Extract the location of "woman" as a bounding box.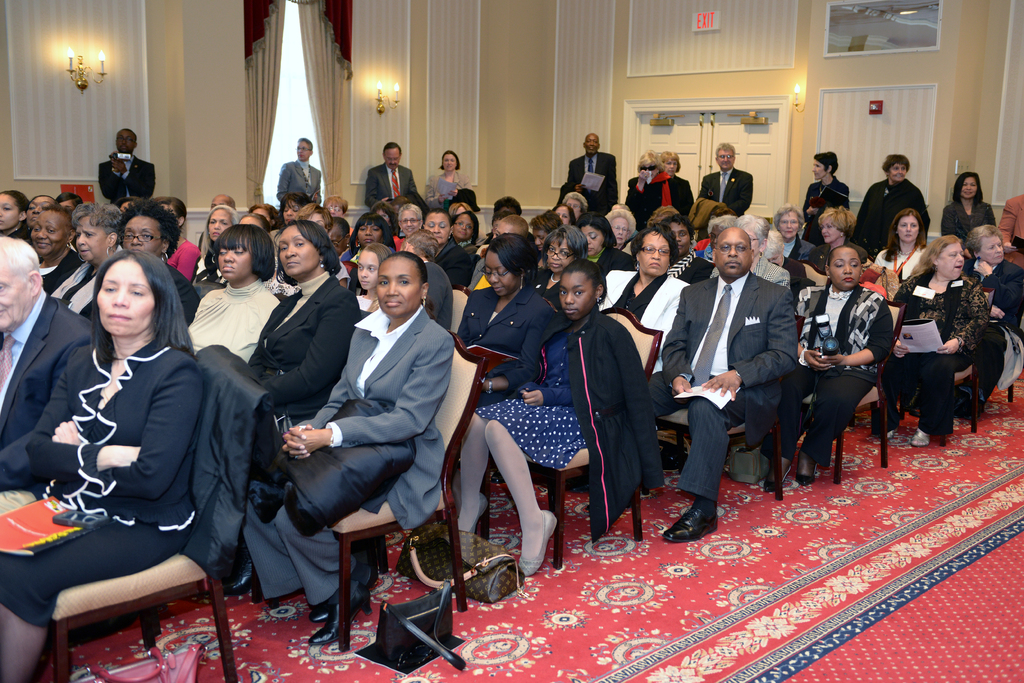
<region>26, 210, 218, 667</region>.
